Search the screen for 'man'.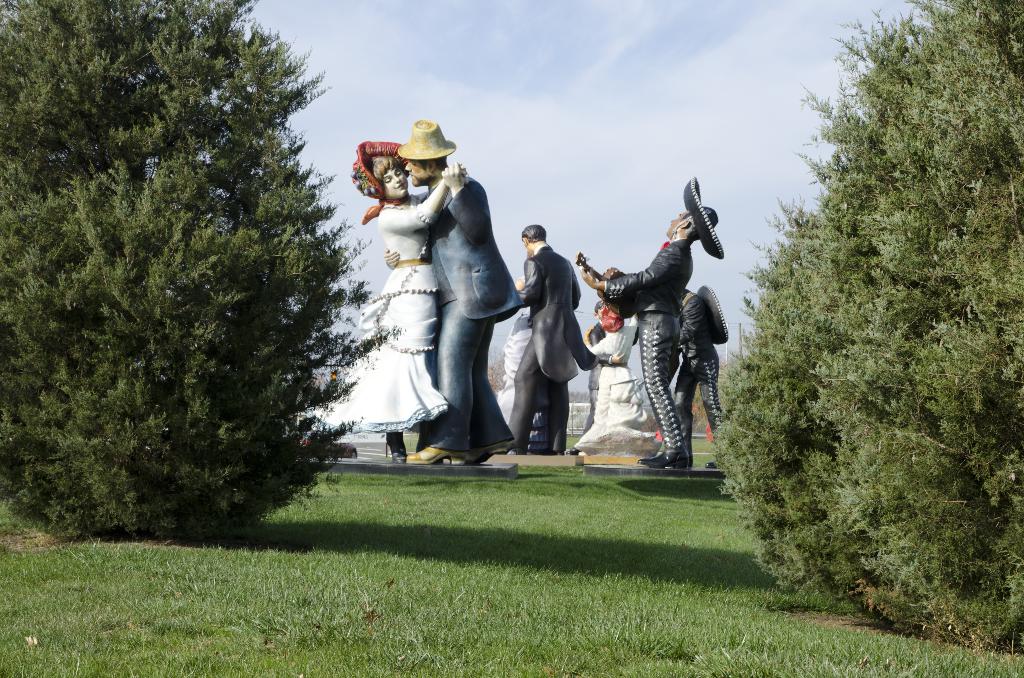
Found at 386:118:525:469.
